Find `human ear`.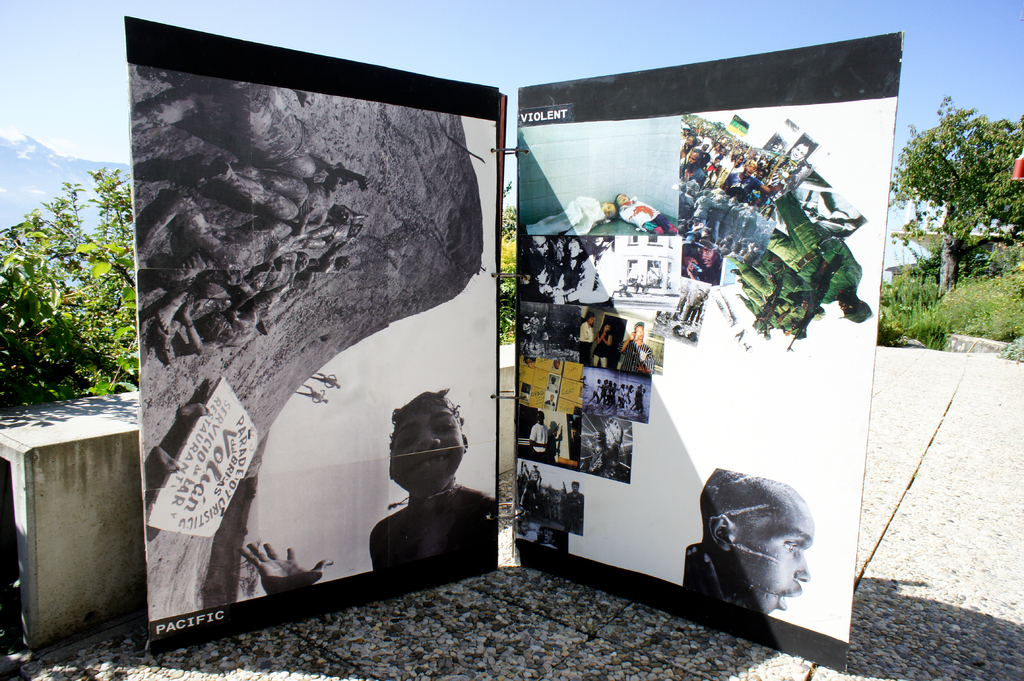
[x1=459, y1=434, x2=472, y2=452].
